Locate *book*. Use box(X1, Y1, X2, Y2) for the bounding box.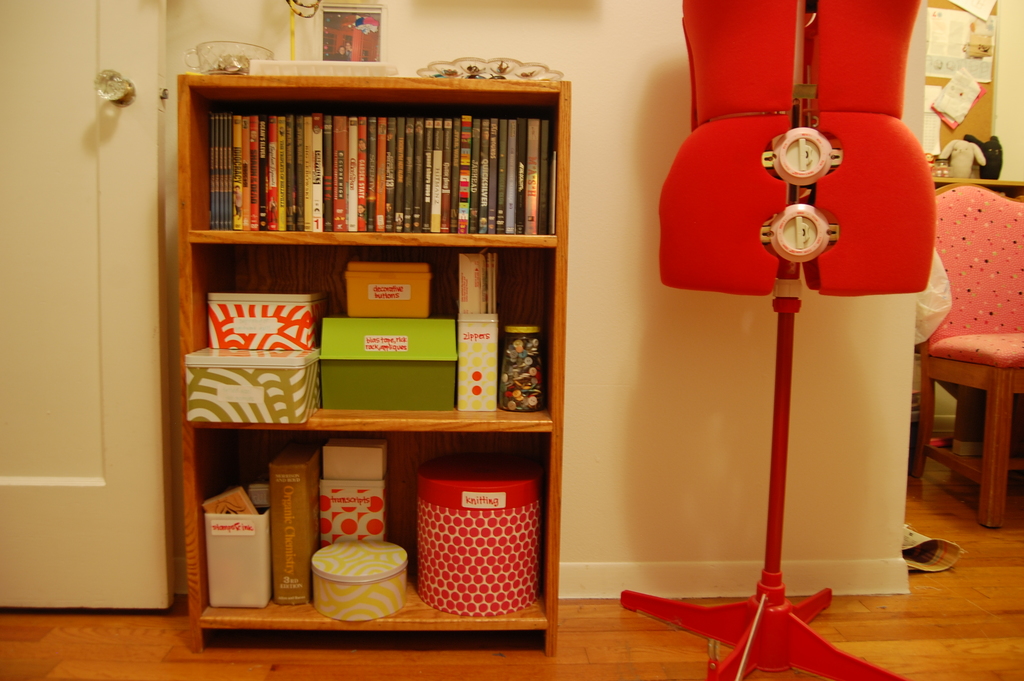
box(269, 450, 319, 609).
